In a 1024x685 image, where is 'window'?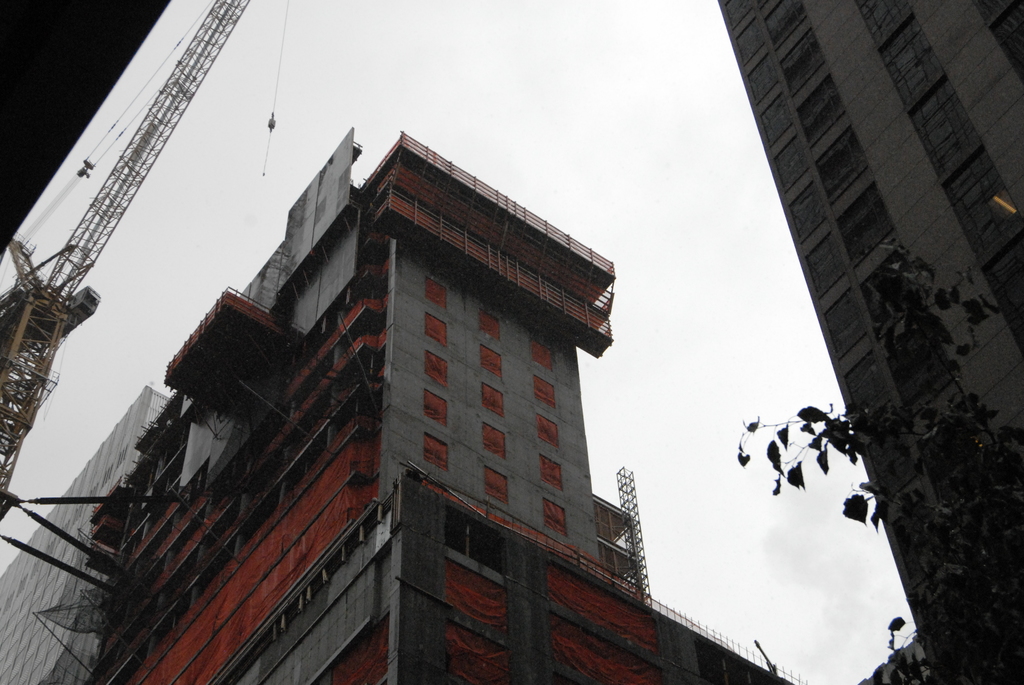
[427, 352, 451, 388].
